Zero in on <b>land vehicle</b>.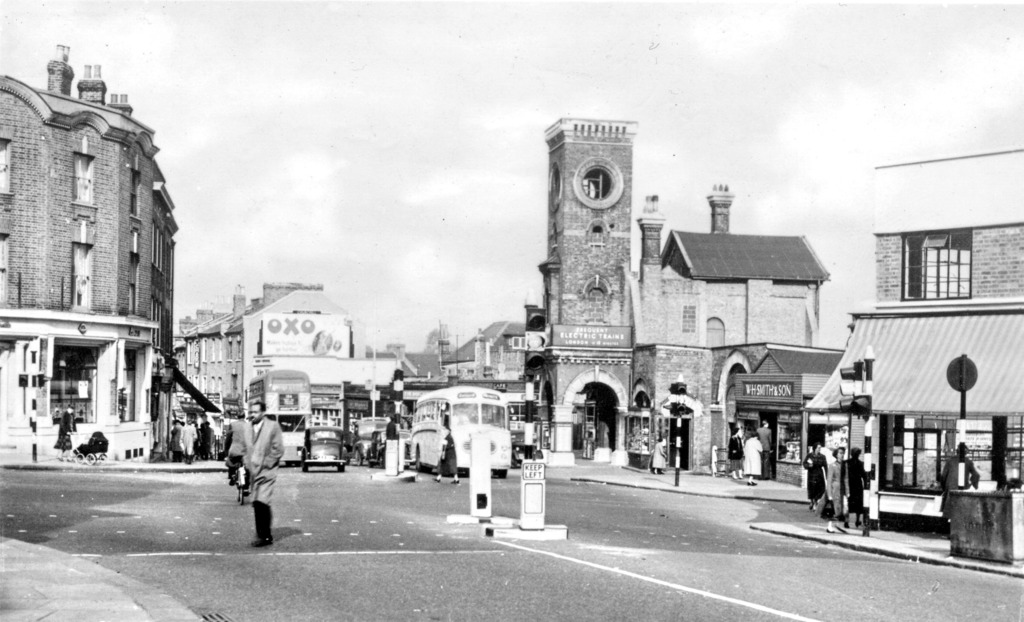
Zeroed in: Rect(234, 454, 246, 500).
